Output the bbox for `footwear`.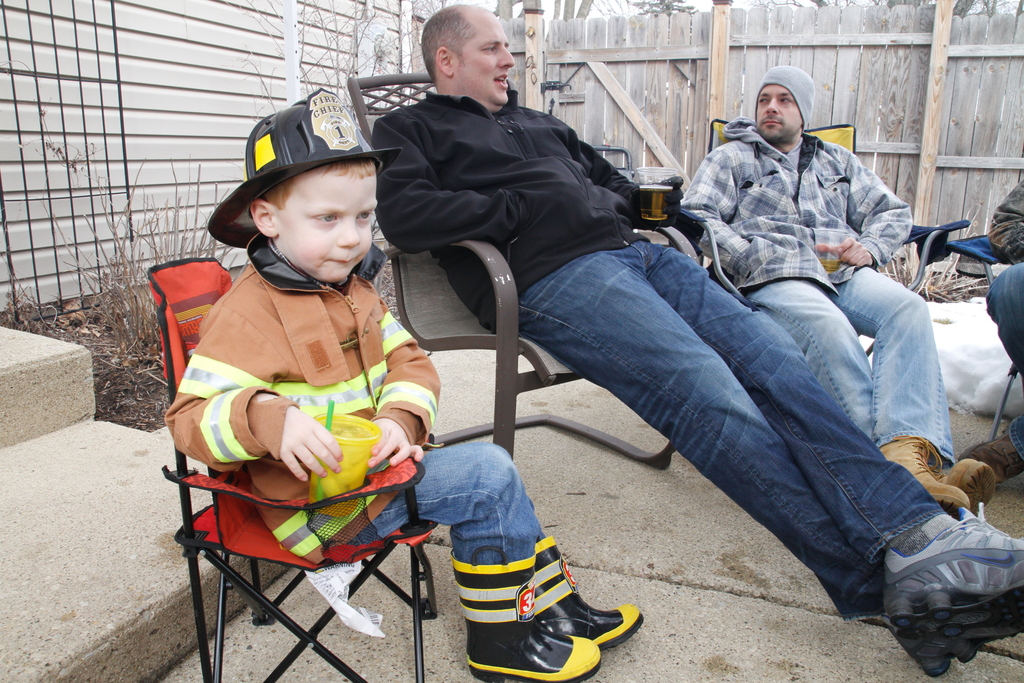
crop(877, 434, 964, 509).
